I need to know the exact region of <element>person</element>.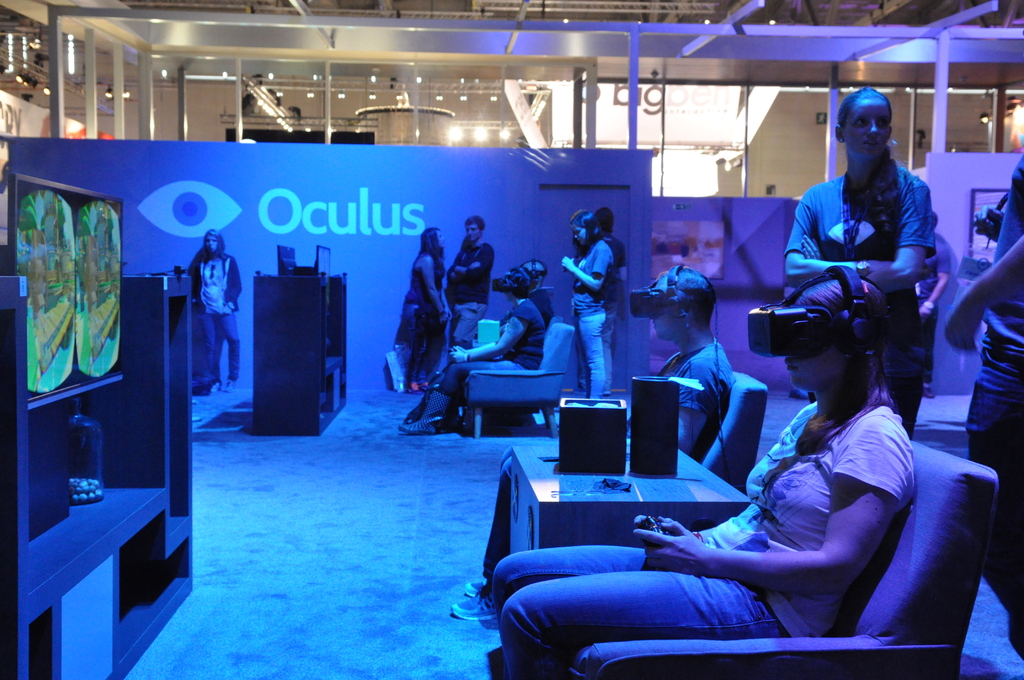
Region: x1=483 y1=262 x2=922 y2=679.
